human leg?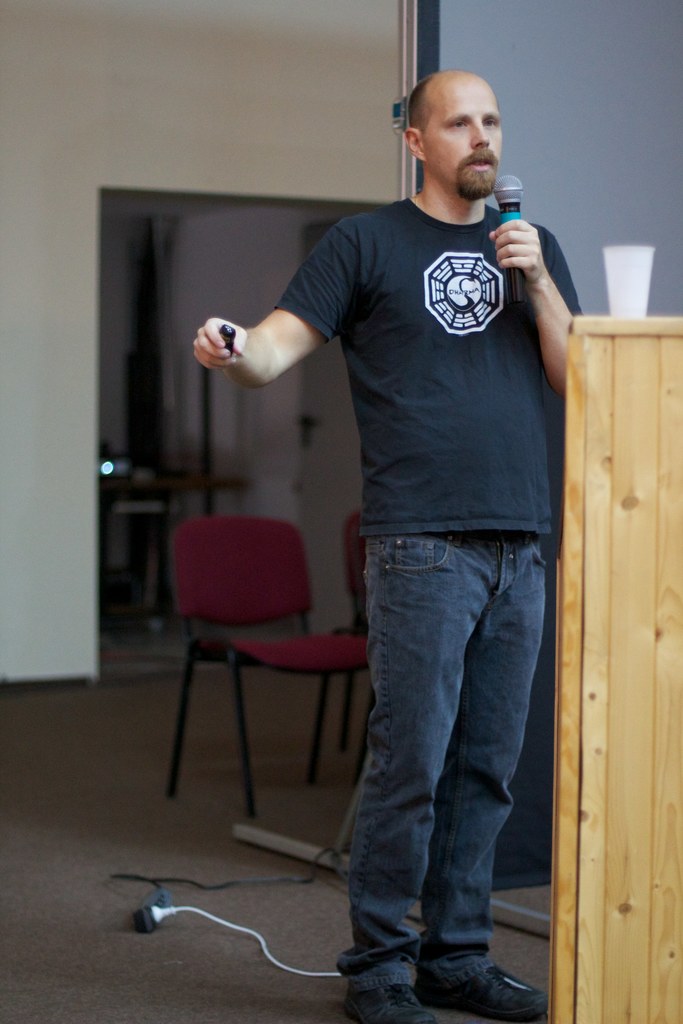
[left=344, top=543, right=484, bottom=1023]
